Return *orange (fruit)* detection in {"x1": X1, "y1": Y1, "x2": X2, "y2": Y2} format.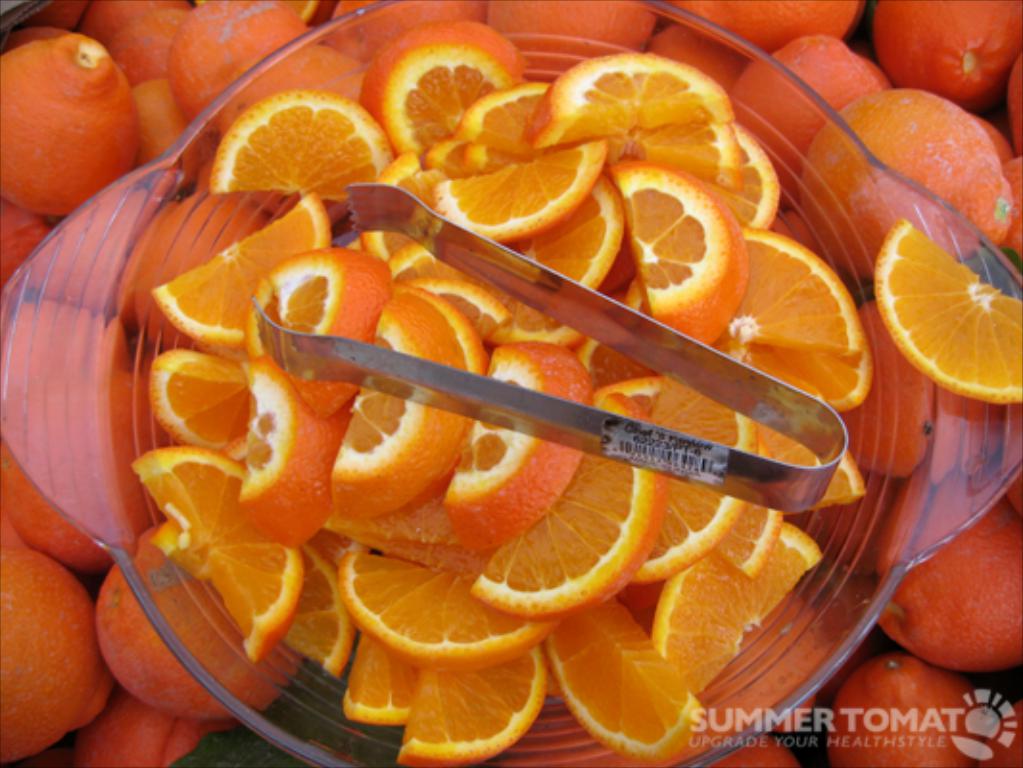
{"x1": 720, "y1": 499, "x2": 783, "y2": 568}.
